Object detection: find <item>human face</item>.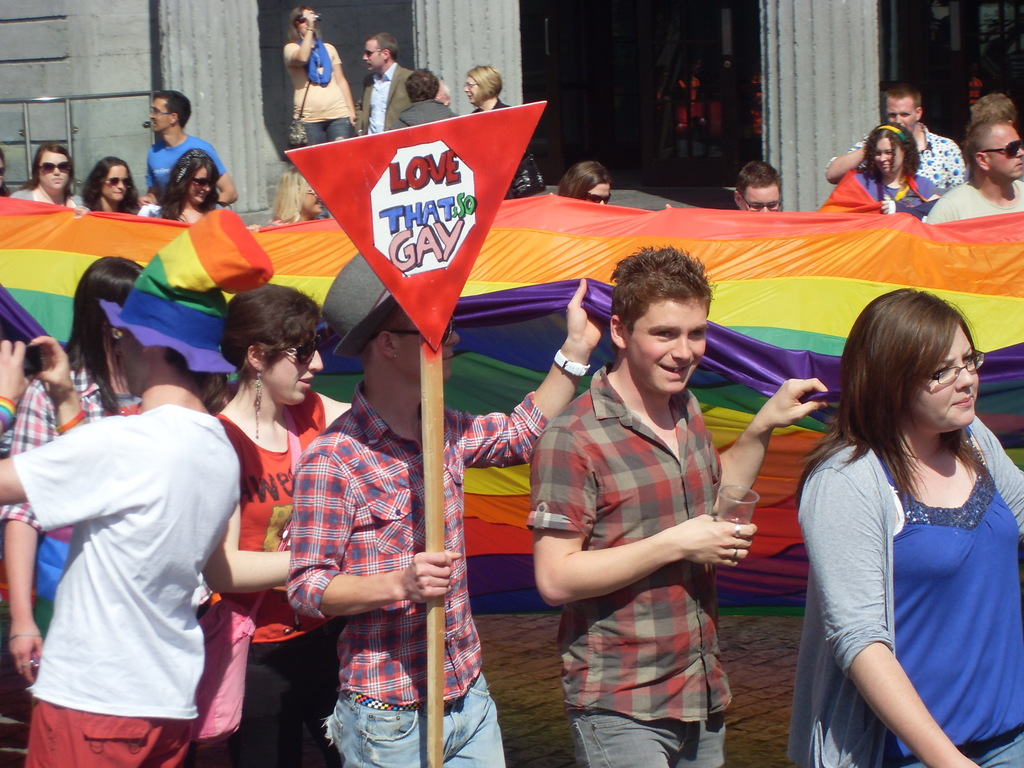
x1=396 y1=304 x2=460 y2=383.
